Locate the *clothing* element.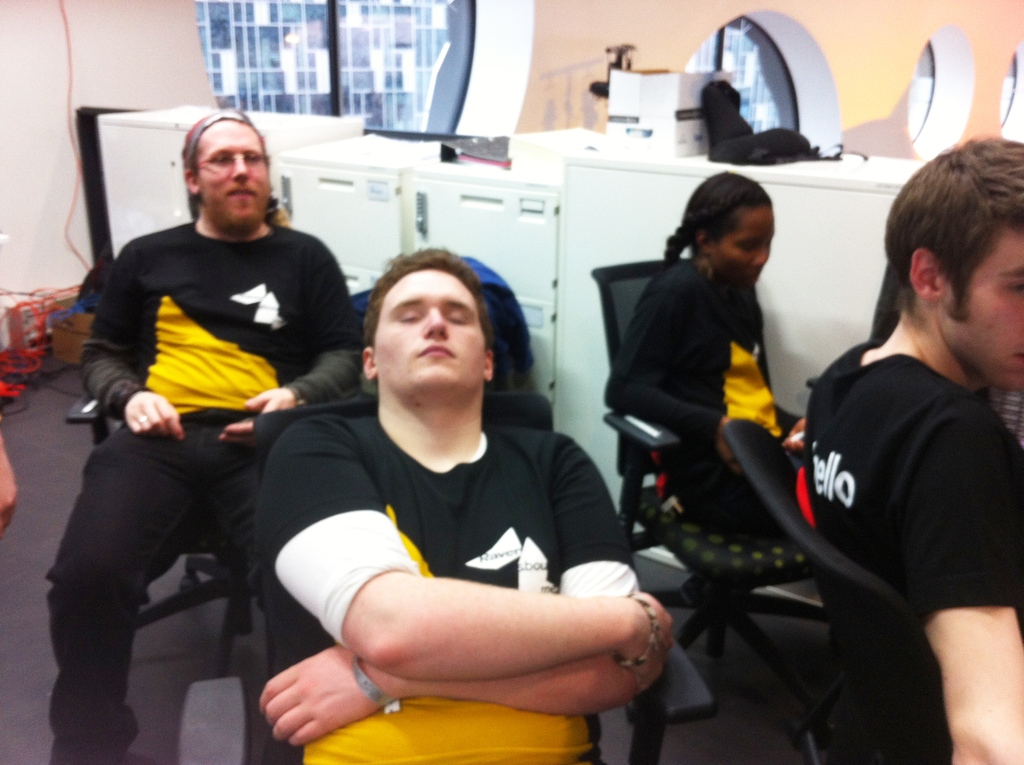
Element bbox: 599:252:810:547.
